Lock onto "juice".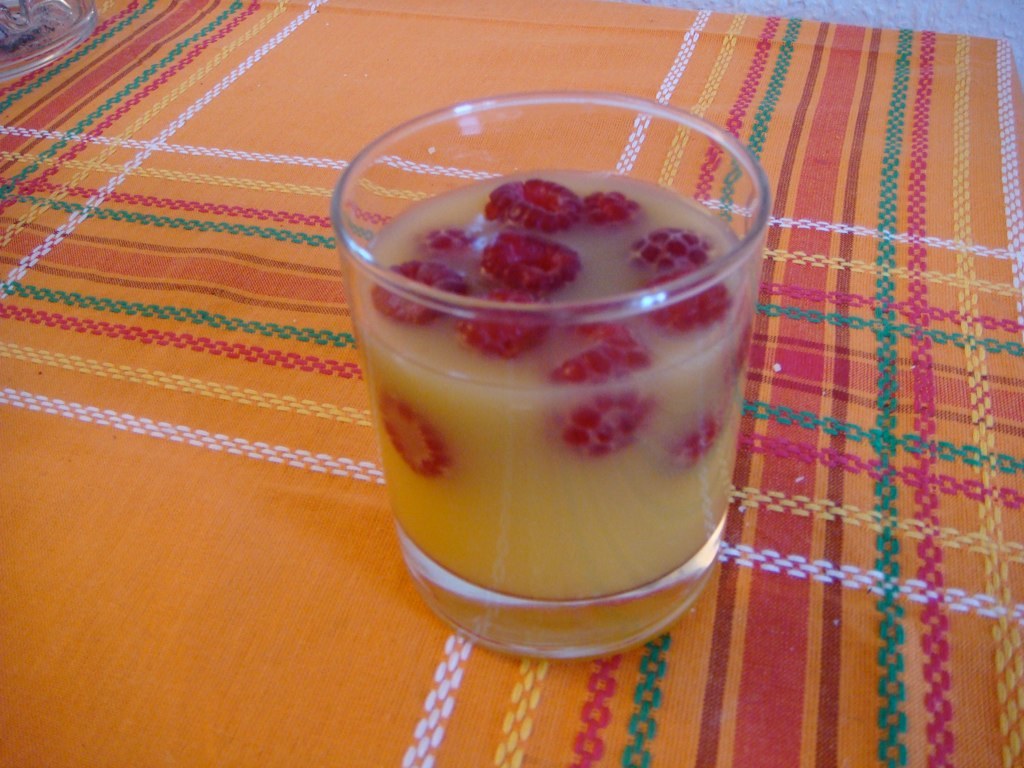
Locked: 356:166:764:603.
